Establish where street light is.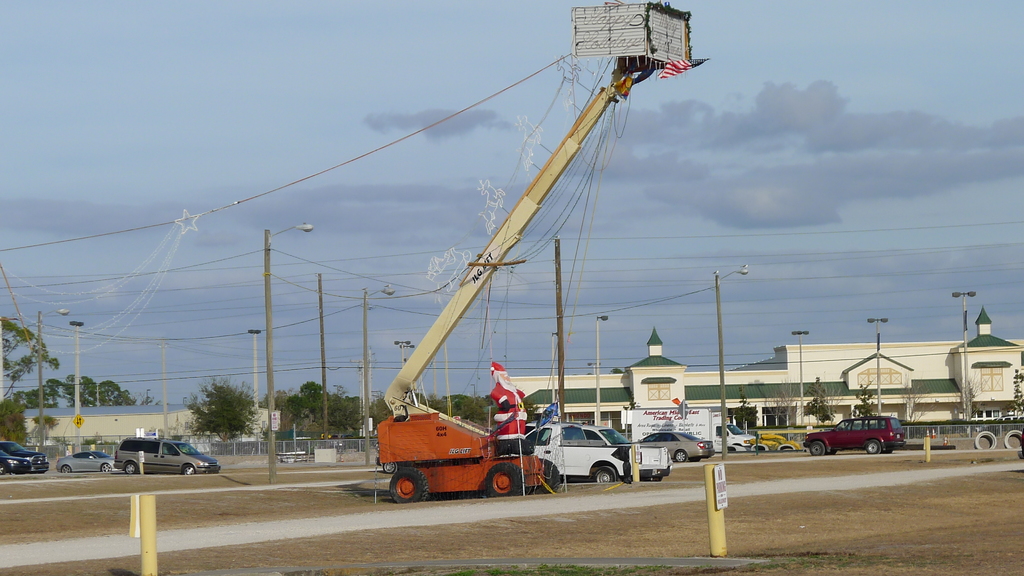
Established at <region>712, 264, 752, 461</region>.
